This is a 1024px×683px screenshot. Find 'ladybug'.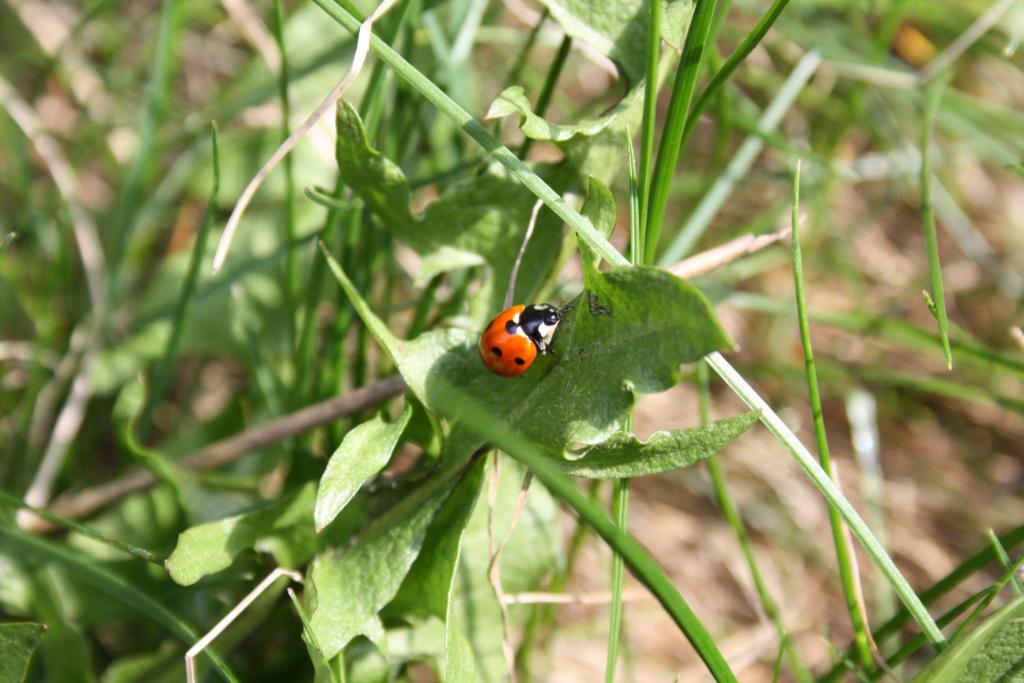
Bounding box: rect(475, 301, 575, 377).
